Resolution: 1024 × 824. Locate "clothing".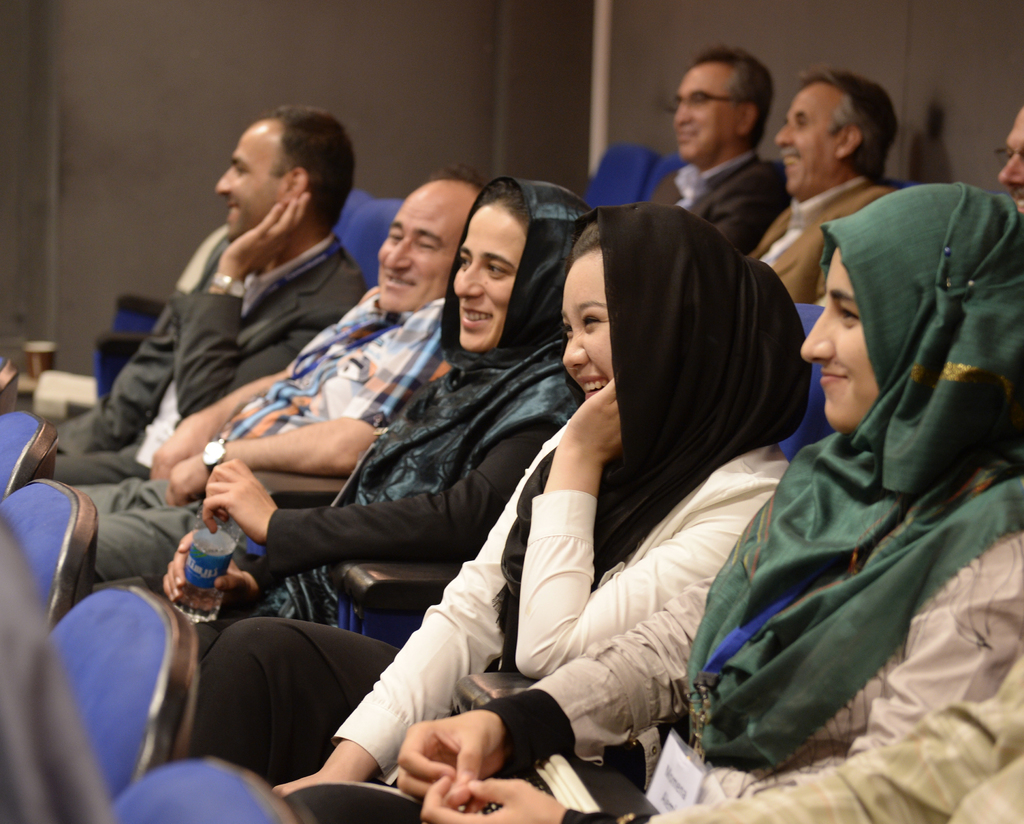
<region>481, 184, 1023, 823</region>.
